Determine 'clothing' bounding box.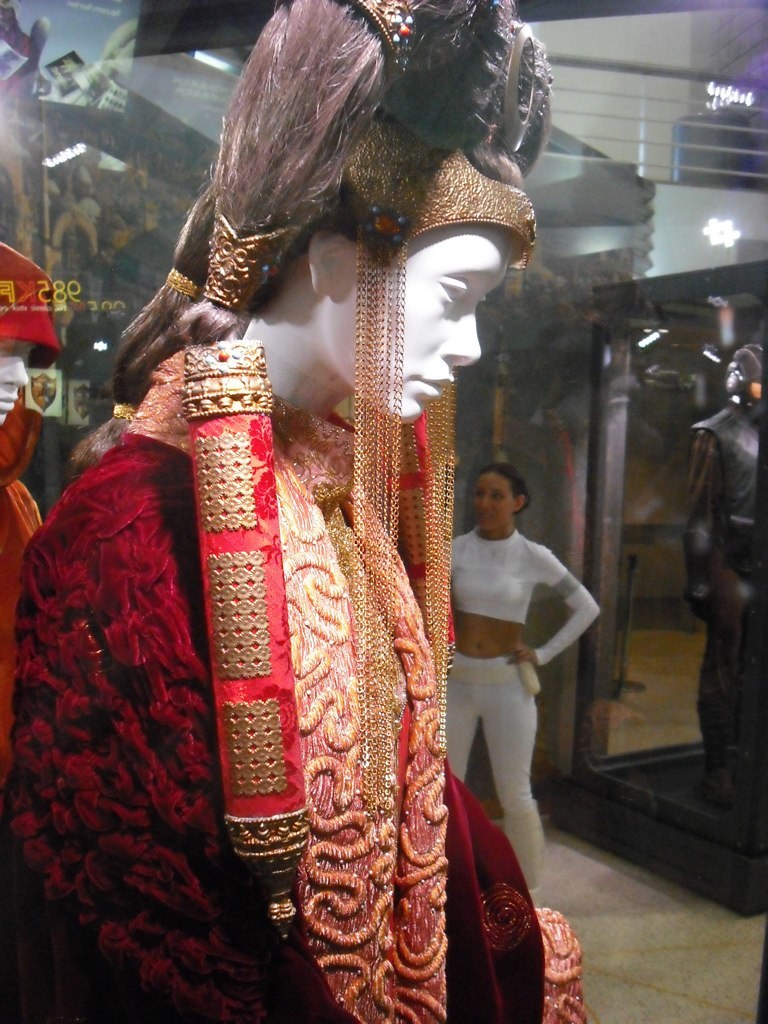
Determined: locate(453, 526, 601, 904).
